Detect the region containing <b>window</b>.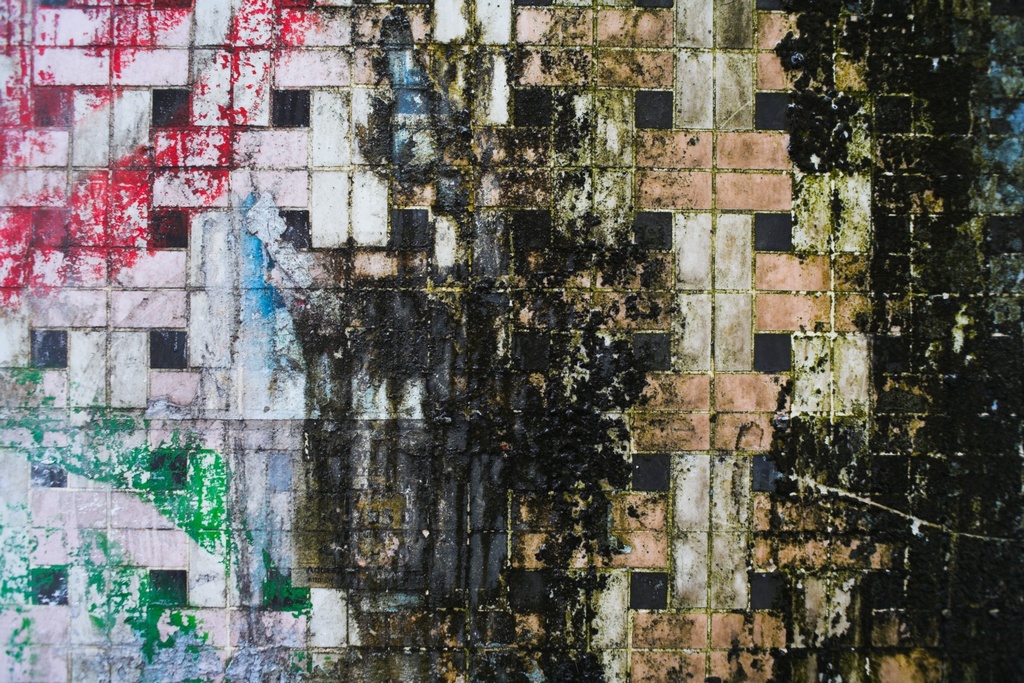
left=750, top=212, right=792, bottom=254.
